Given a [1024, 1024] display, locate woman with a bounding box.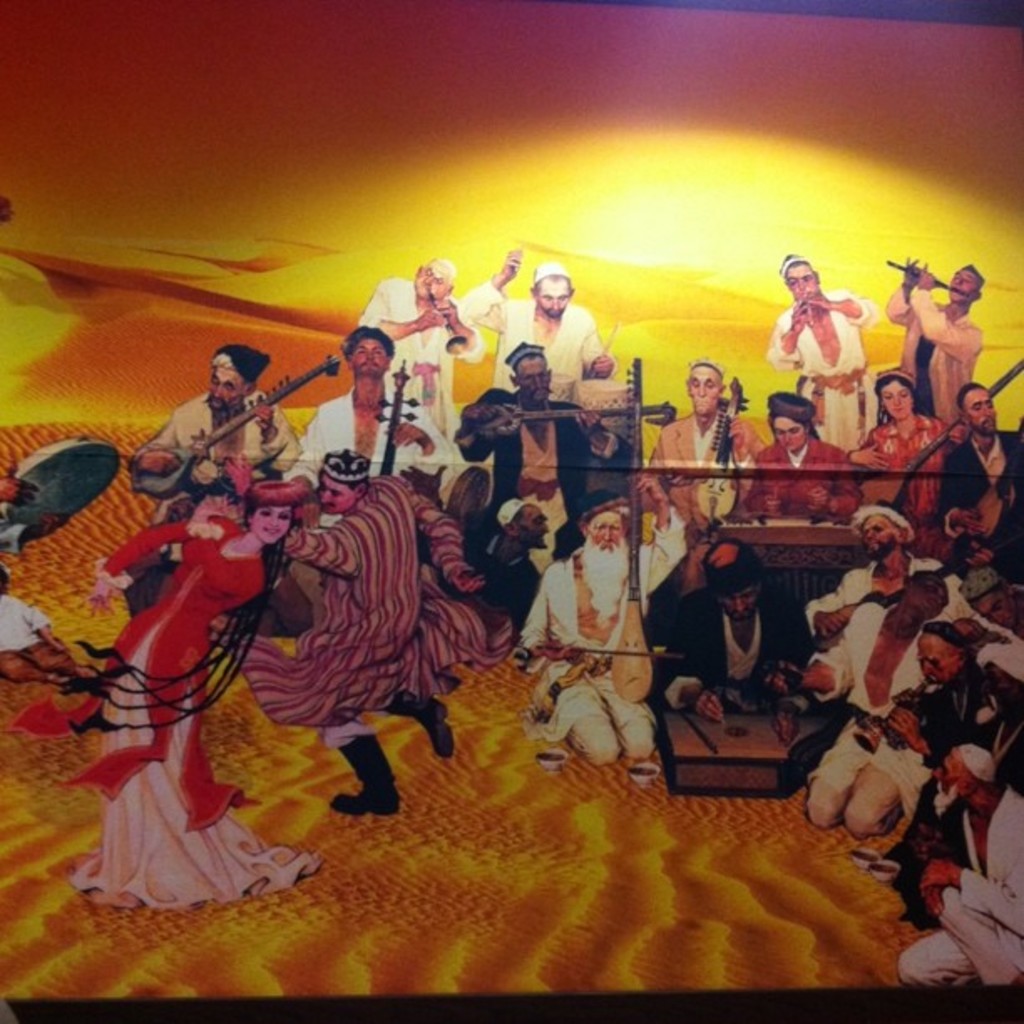
Located: bbox(853, 371, 975, 512).
